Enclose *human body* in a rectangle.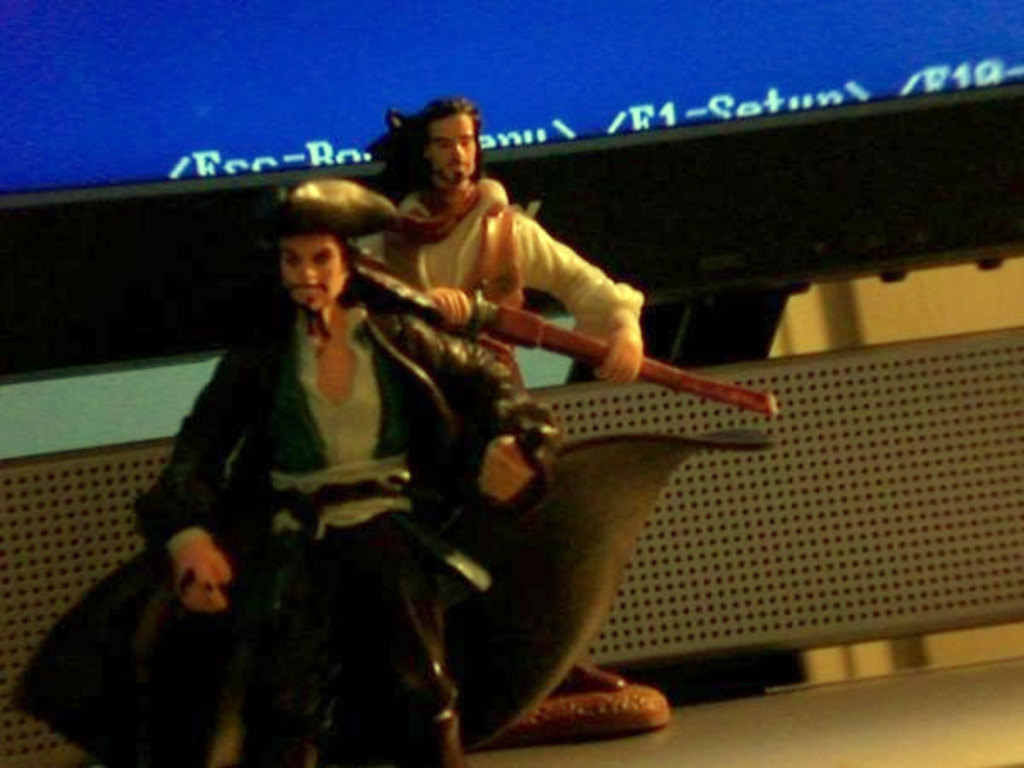
[357, 176, 645, 693].
